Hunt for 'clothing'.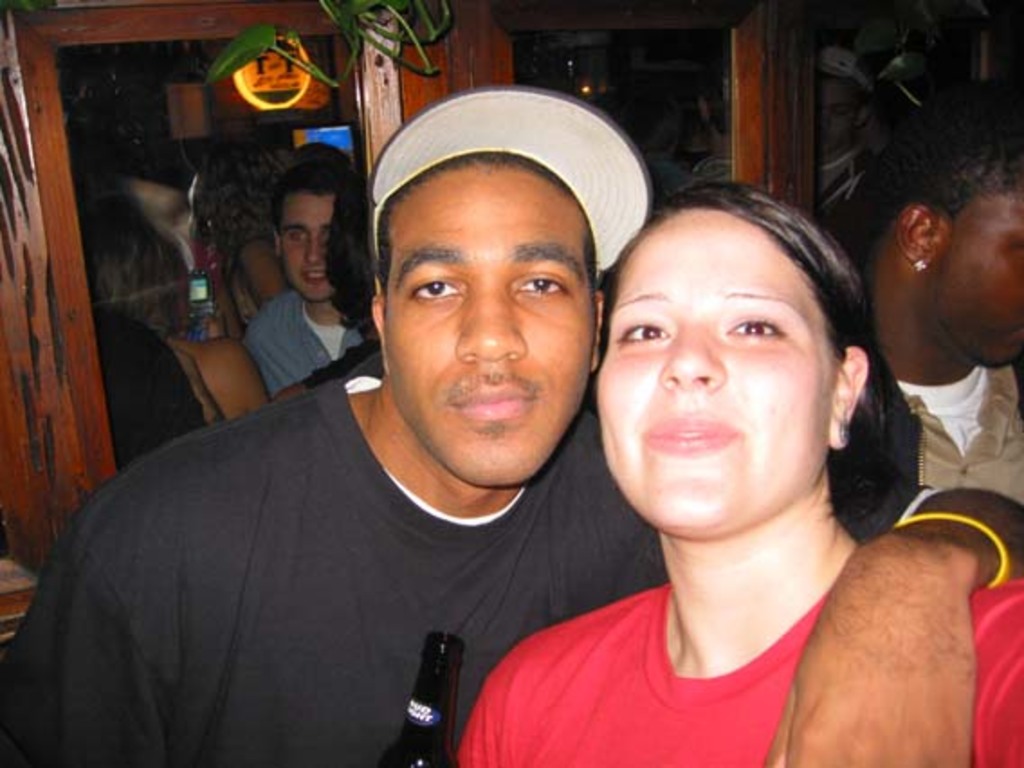
Hunted down at [left=456, top=582, right=1022, bottom=766].
